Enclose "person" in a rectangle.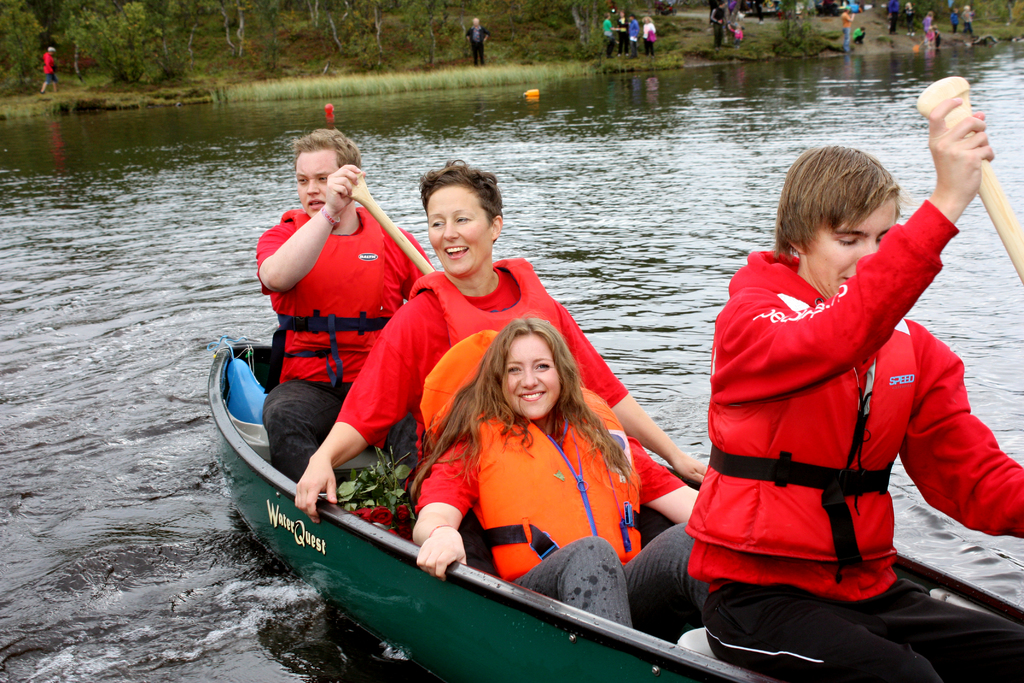
select_region(246, 124, 429, 491).
